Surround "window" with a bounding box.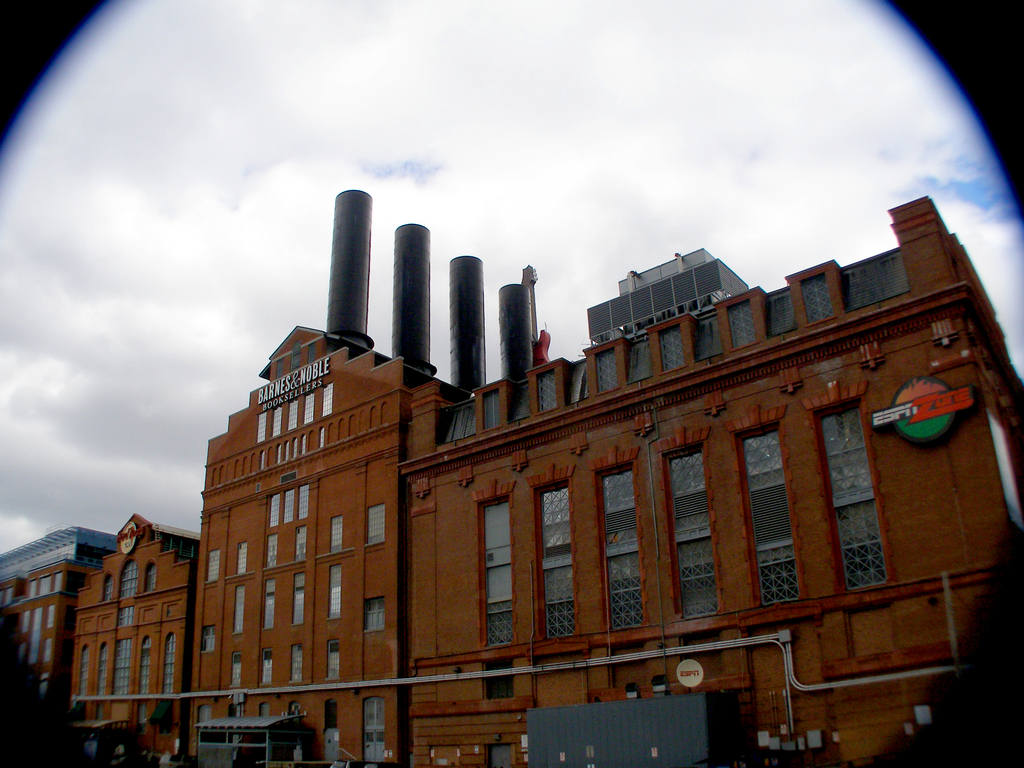
{"left": 256, "top": 410, "right": 271, "bottom": 442}.
